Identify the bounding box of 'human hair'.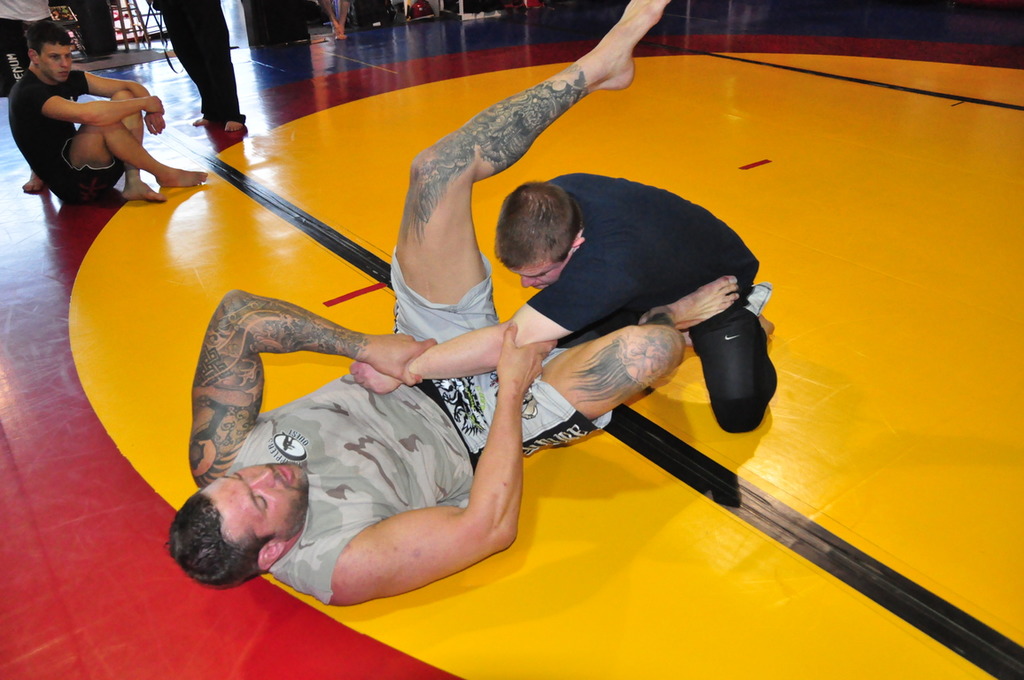
left=24, top=19, right=72, bottom=58.
